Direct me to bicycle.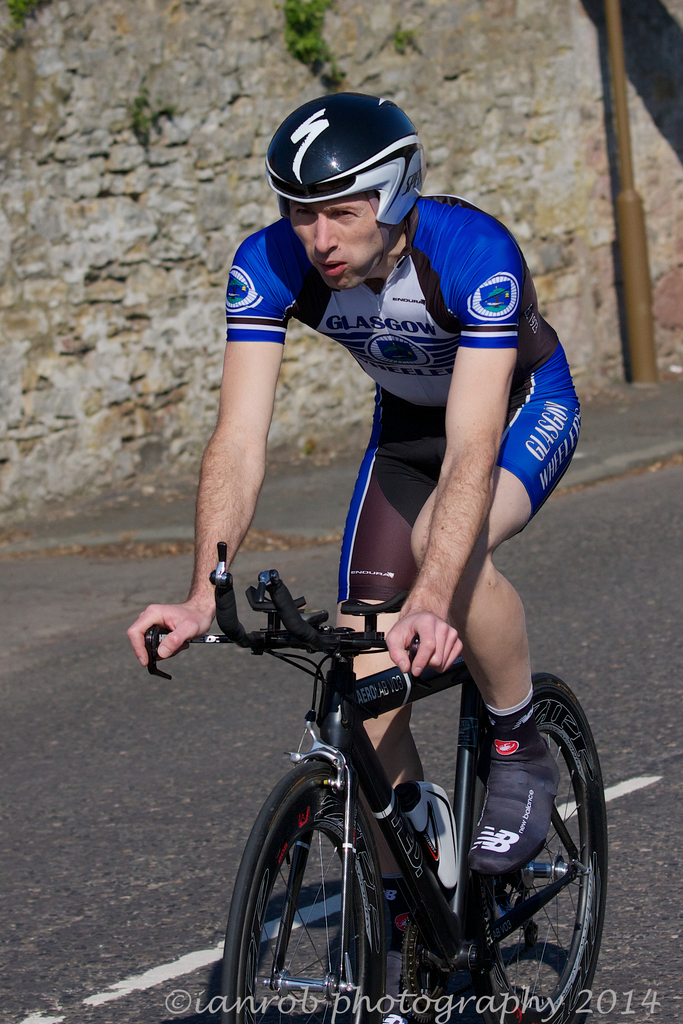
Direction: x1=151, y1=554, x2=620, y2=1020.
